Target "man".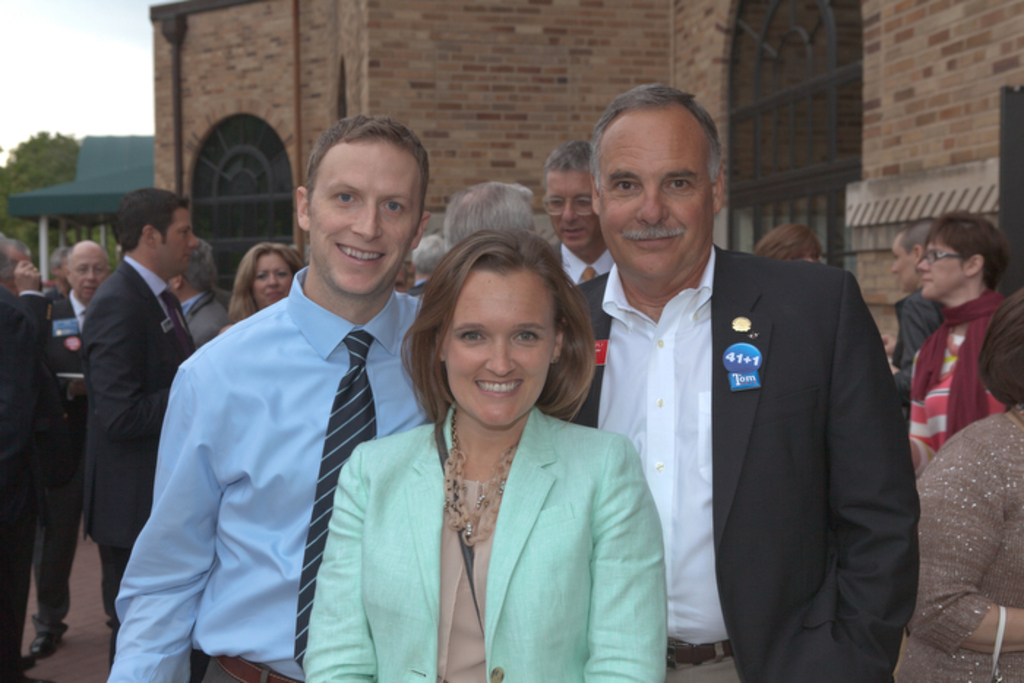
Target region: bbox(165, 237, 225, 345).
